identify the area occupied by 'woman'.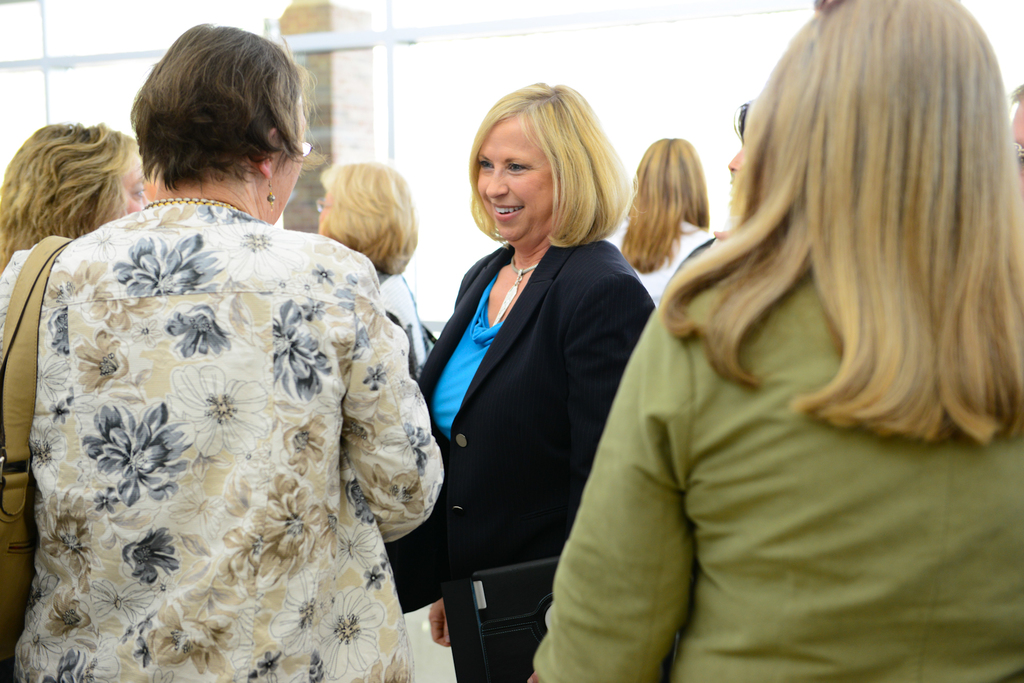
Area: (601,133,720,300).
